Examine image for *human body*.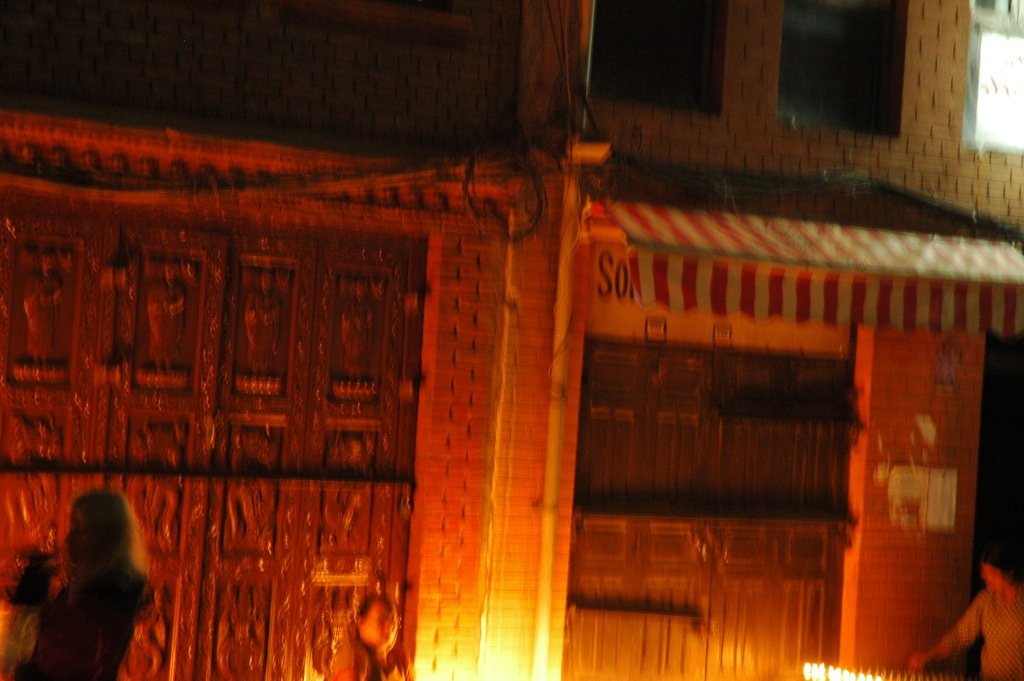
Examination result: [x1=899, y1=575, x2=1023, y2=680].
